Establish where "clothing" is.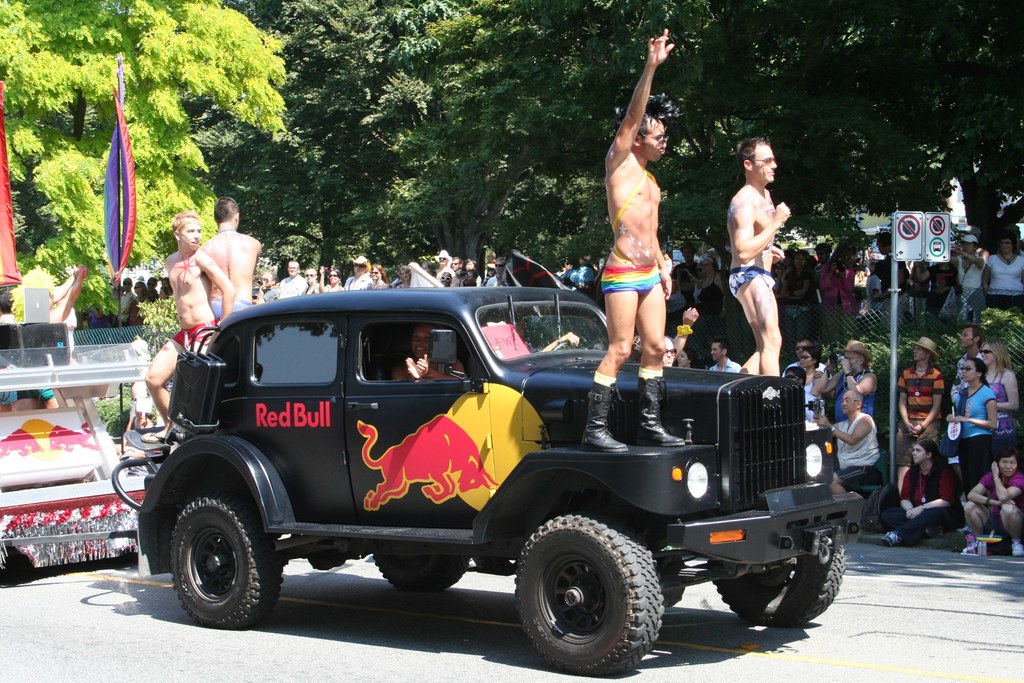
Established at (980, 509, 1023, 551).
